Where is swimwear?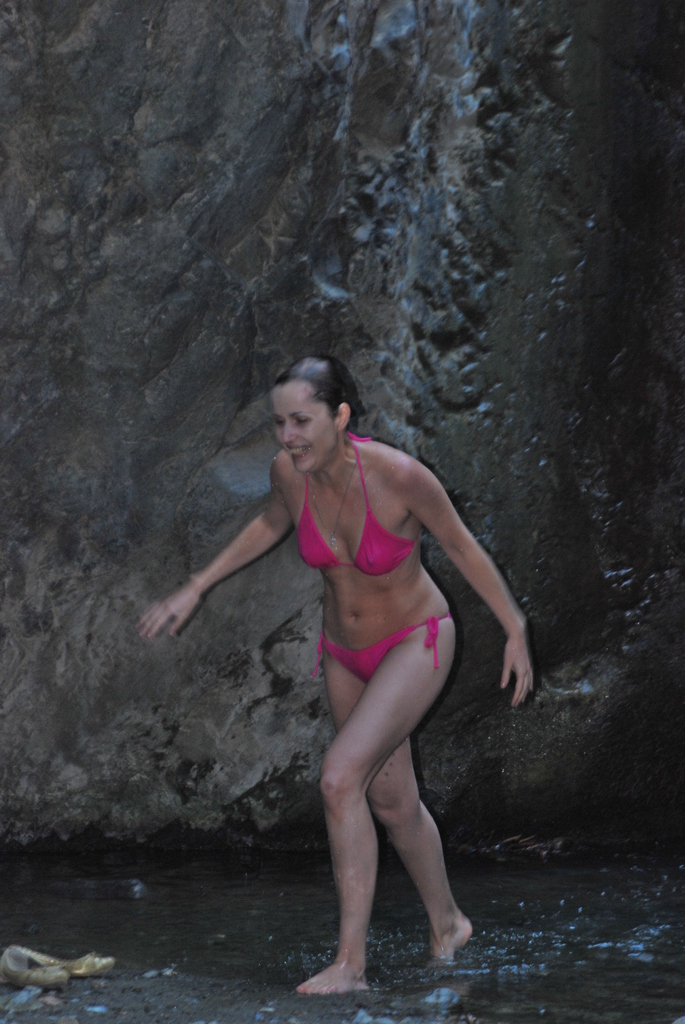
select_region(271, 422, 423, 579).
